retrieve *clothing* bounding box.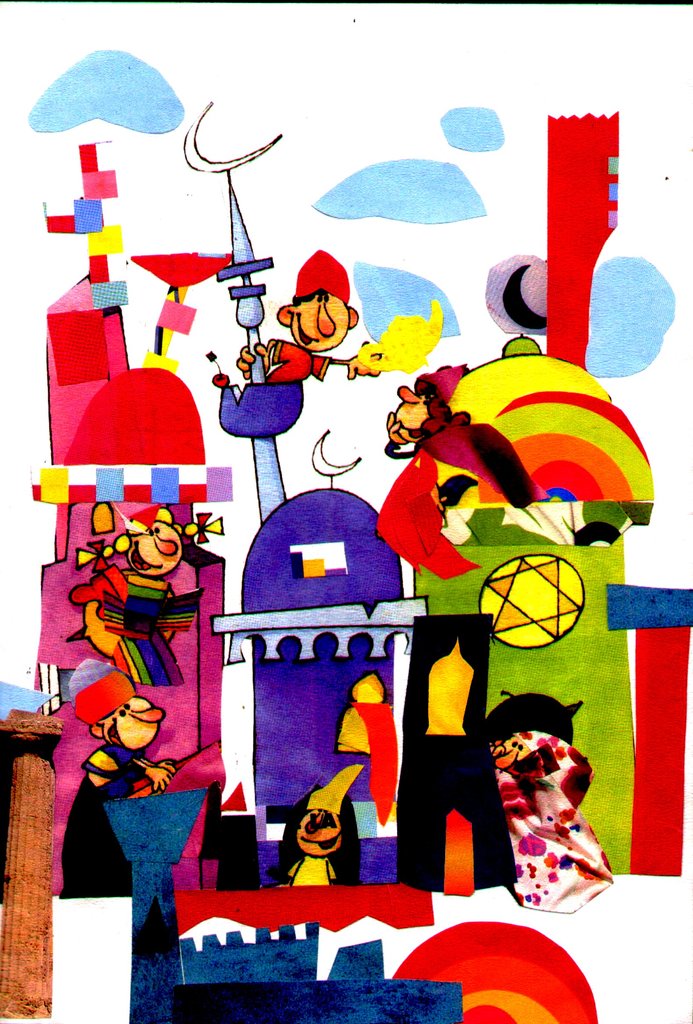
Bounding box: BBox(262, 339, 332, 388).
